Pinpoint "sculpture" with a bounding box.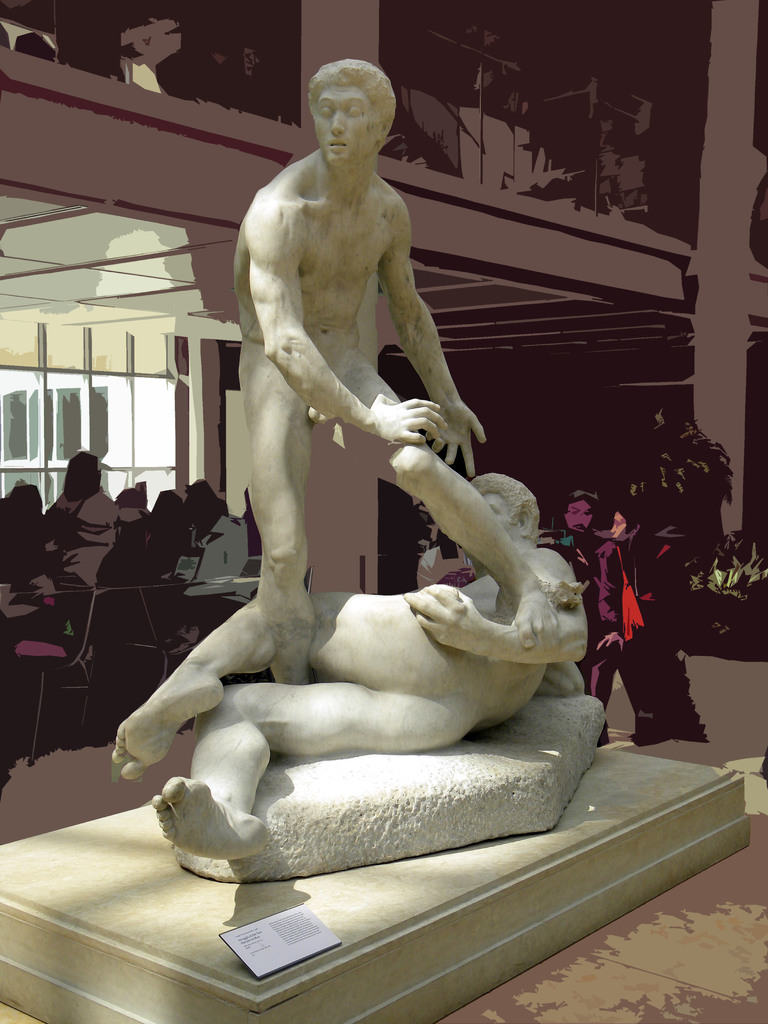
[left=109, top=466, right=589, bottom=860].
